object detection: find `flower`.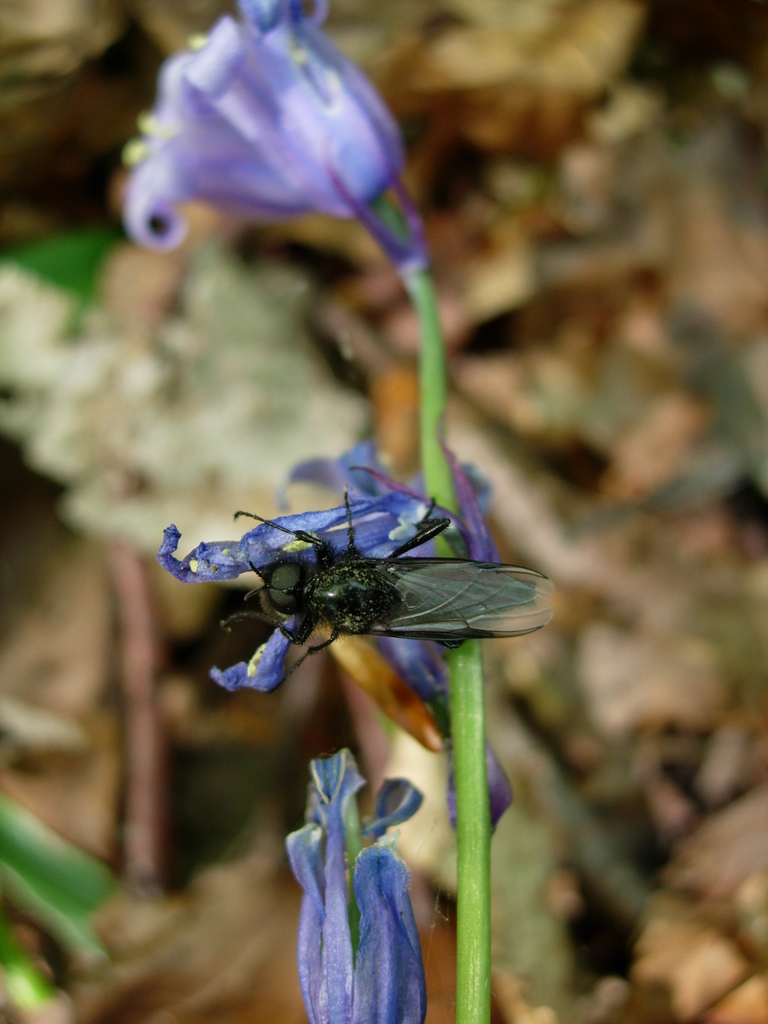
(287, 767, 436, 1003).
